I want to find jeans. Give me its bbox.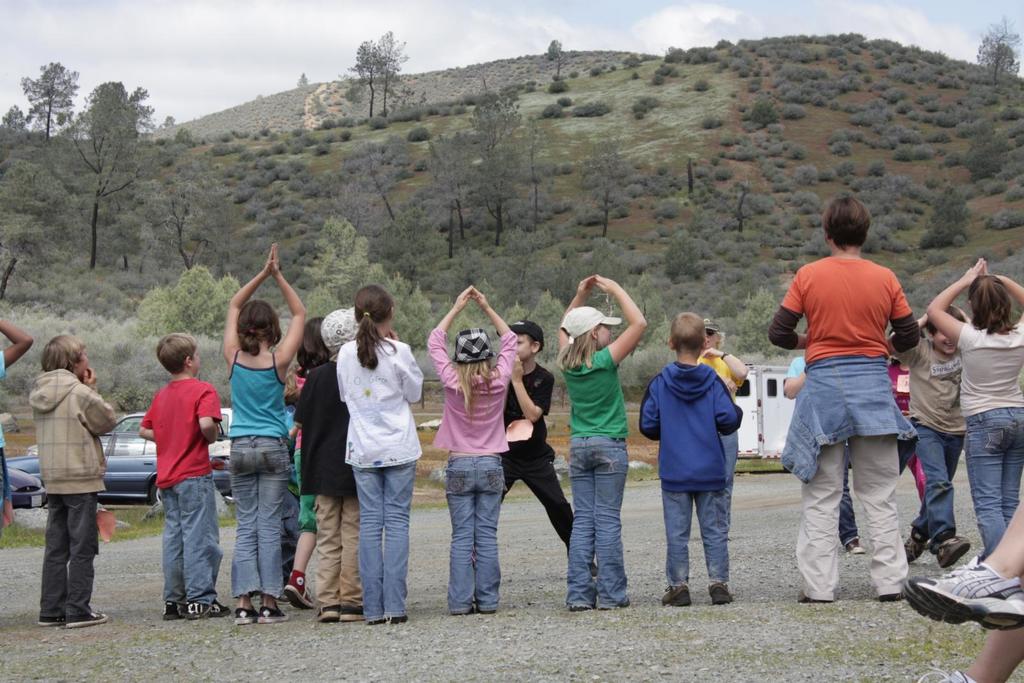
<bbox>46, 494, 94, 616</bbox>.
